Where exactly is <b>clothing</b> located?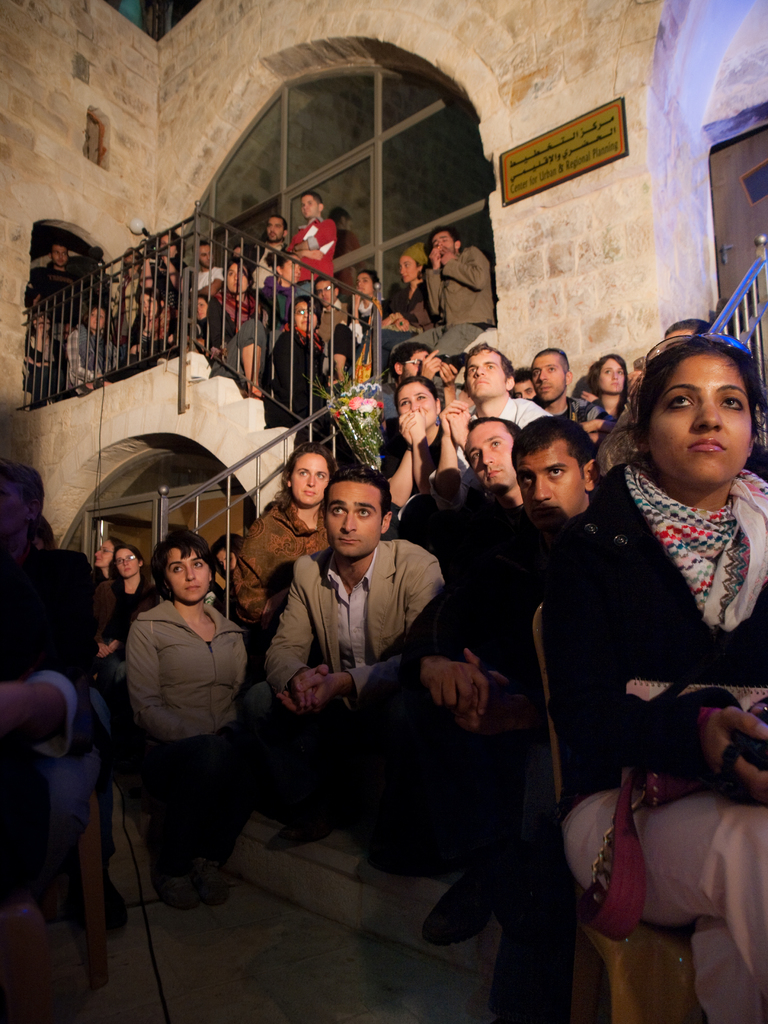
Its bounding box is 67,328,120,394.
